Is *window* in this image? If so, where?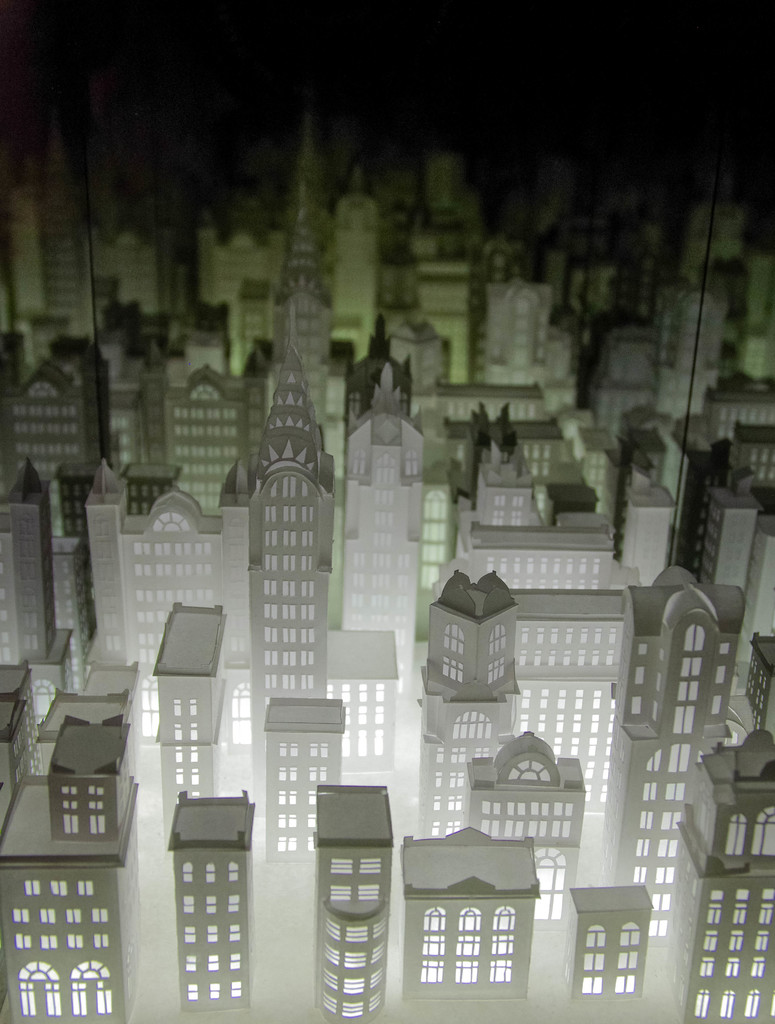
Yes, at (753,804,774,854).
